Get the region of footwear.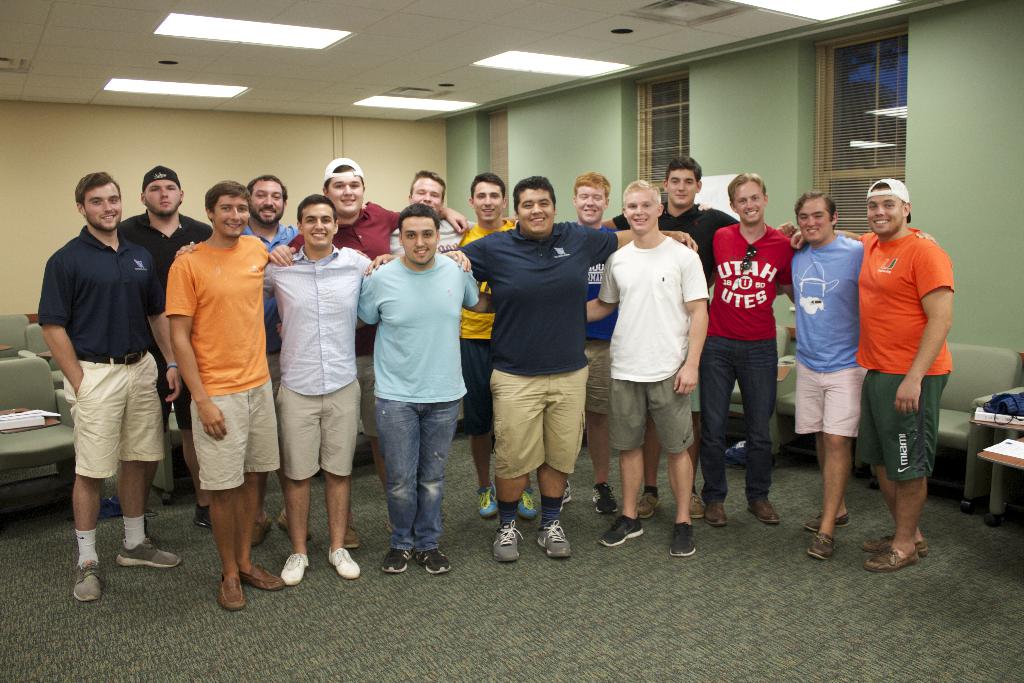
(left=274, top=511, right=312, bottom=541).
